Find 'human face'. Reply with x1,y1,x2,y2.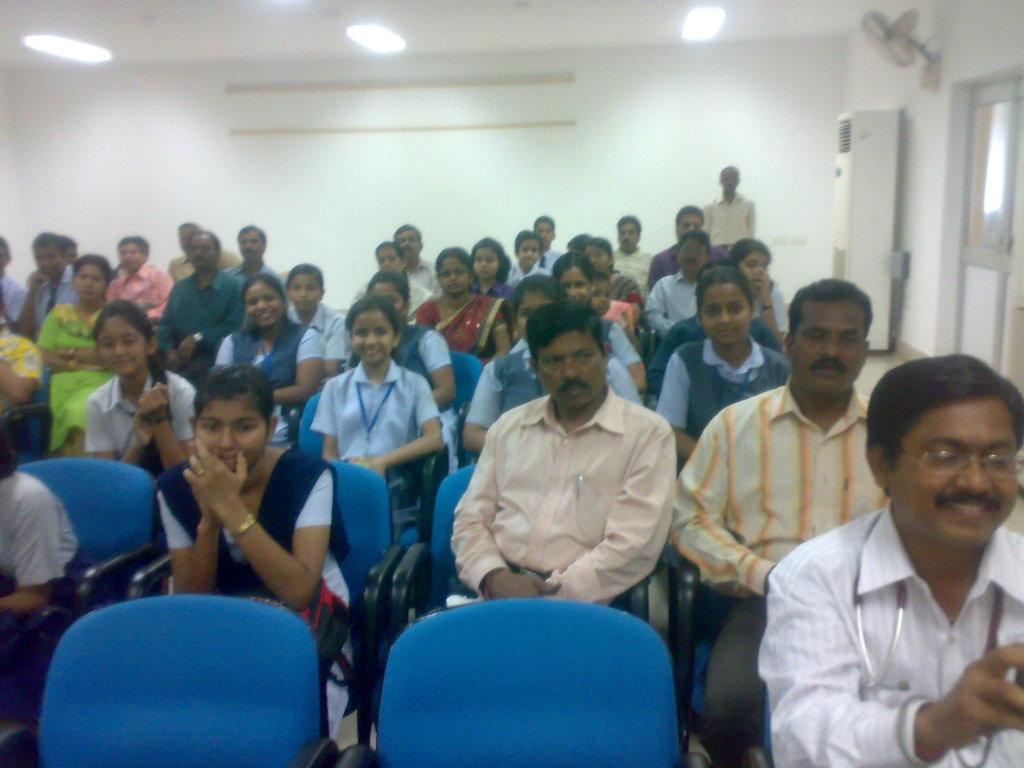
120,239,145,270.
